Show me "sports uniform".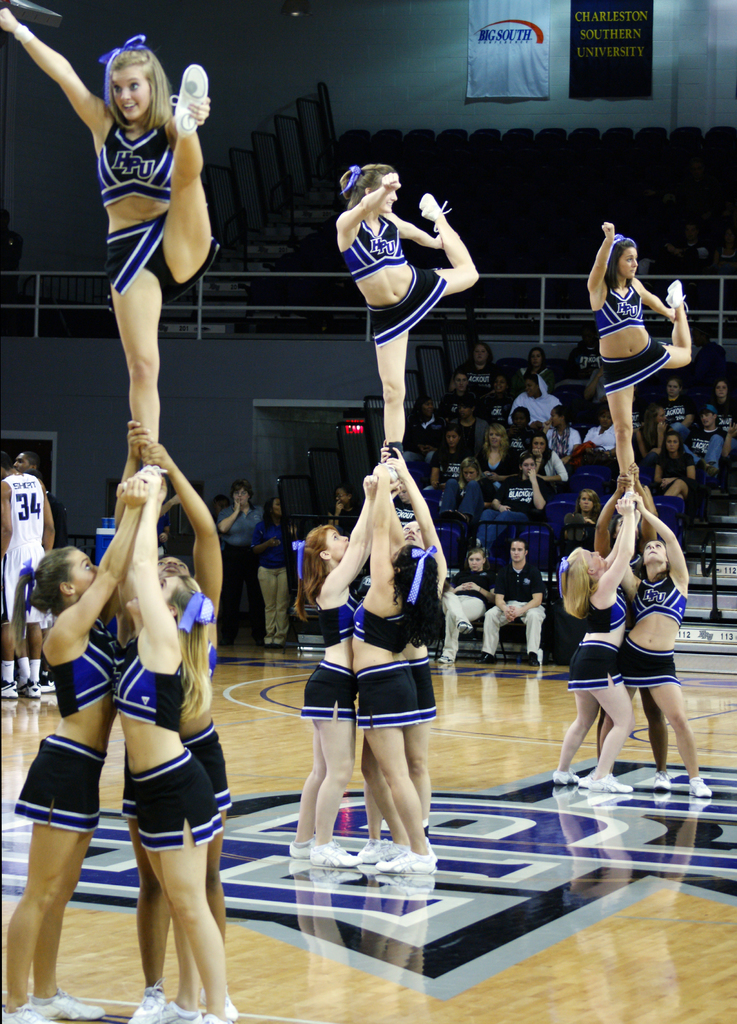
"sports uniform" is here: bbox(99, 113, 193, 199).
